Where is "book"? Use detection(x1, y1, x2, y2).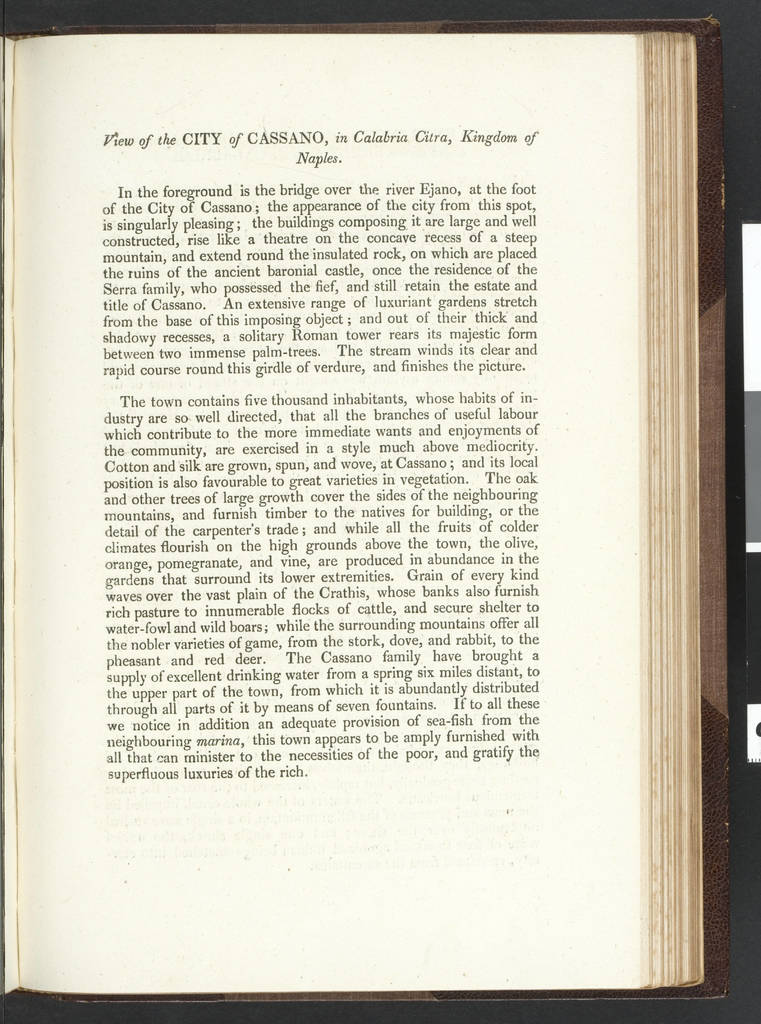
detection(3, 14, 757, 989).
